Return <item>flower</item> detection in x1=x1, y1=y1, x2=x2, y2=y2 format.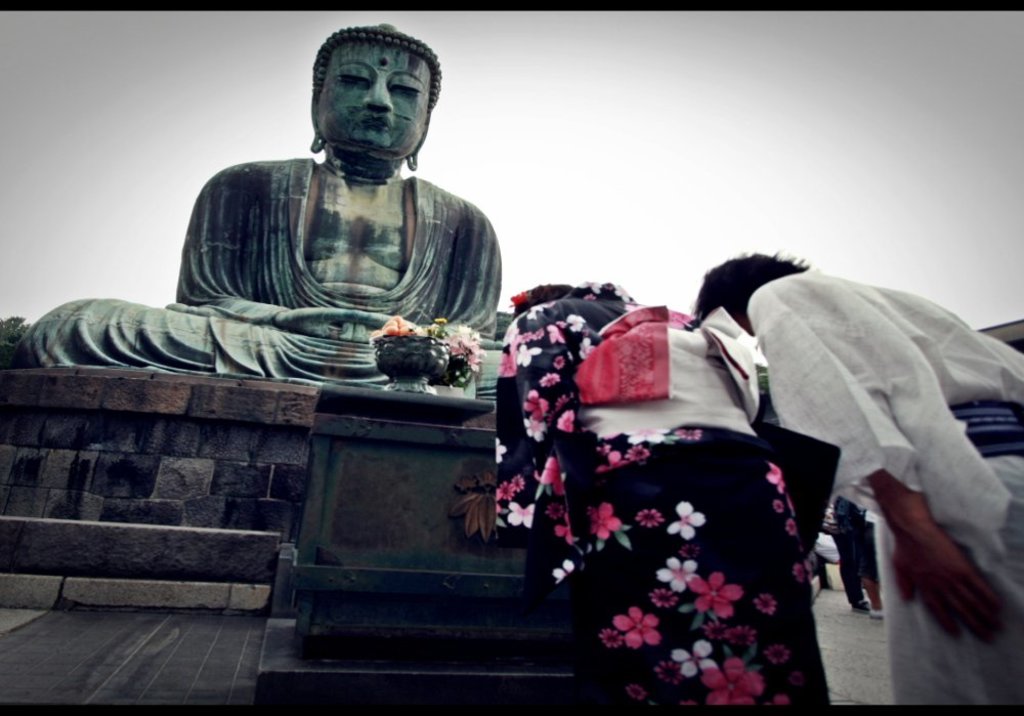
x1=519, y1=387, x2=549, y2=421.
